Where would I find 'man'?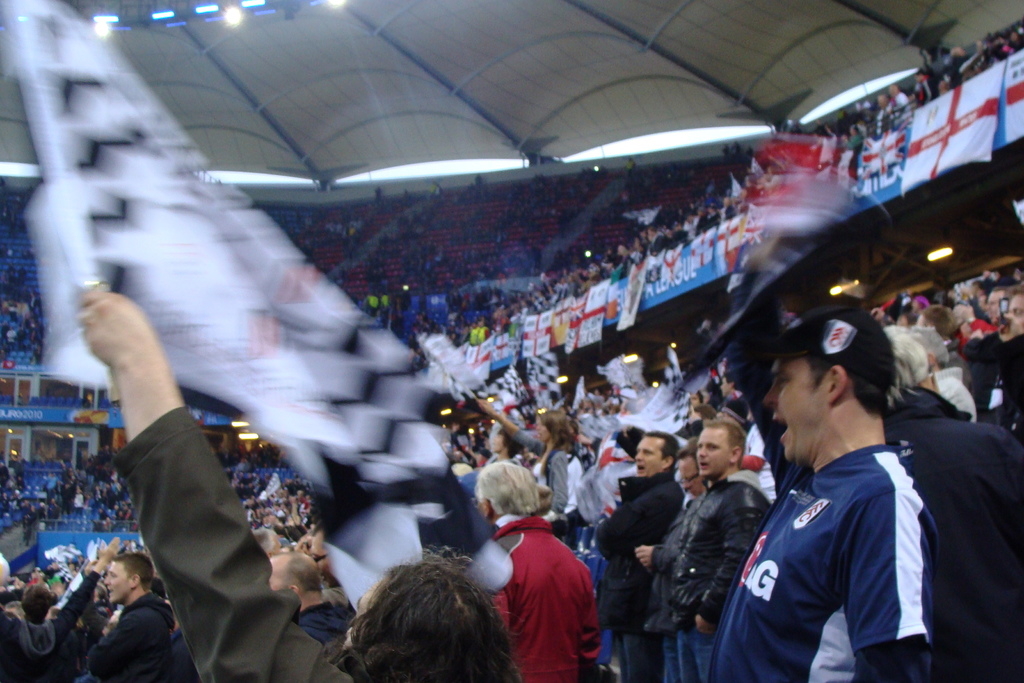
At bbox(84, 551, 172, 682).
